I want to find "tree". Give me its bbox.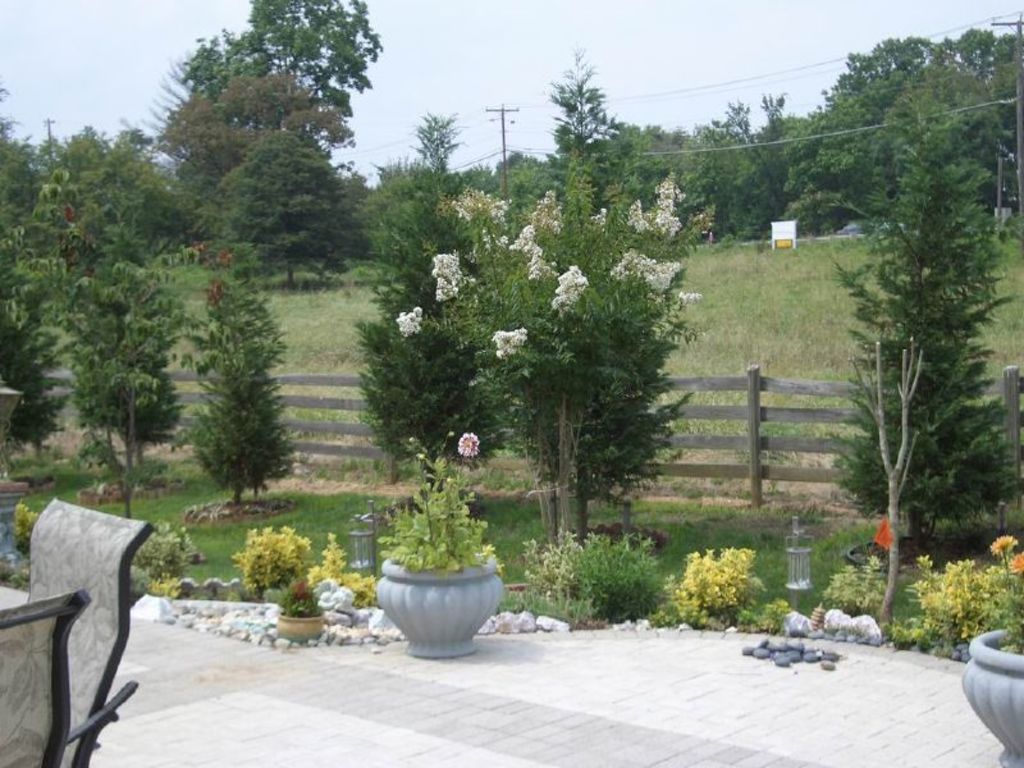
<box>564,32,614,266</box>.
